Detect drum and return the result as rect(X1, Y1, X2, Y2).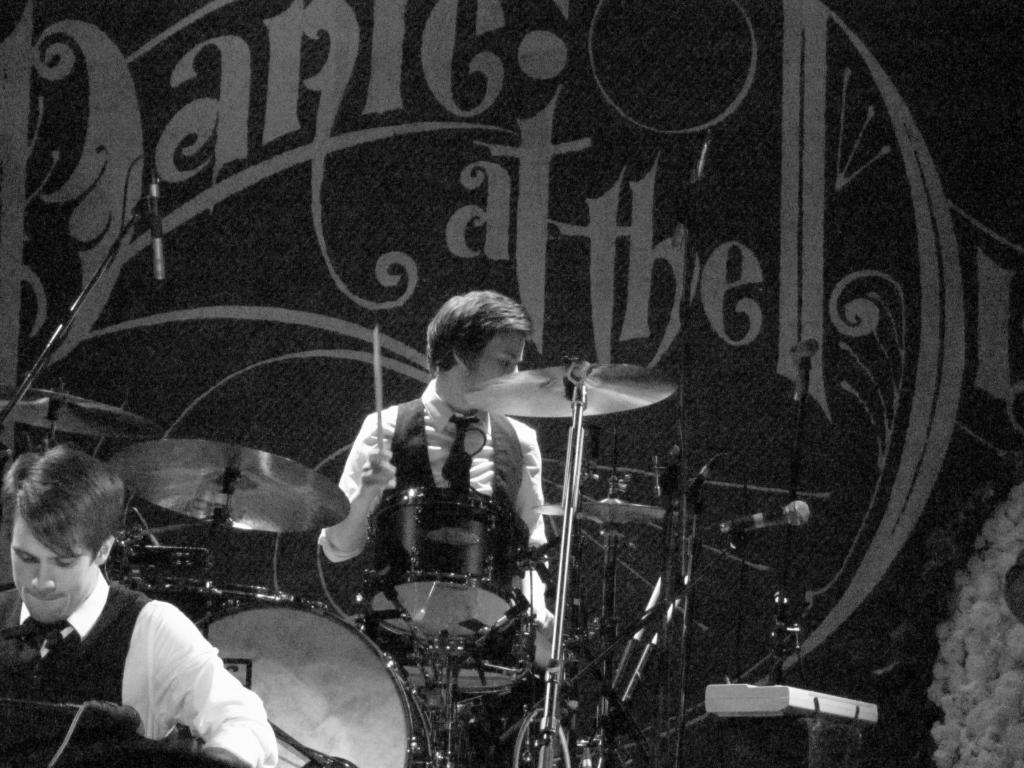
rect(205, 606, 438, 767).
